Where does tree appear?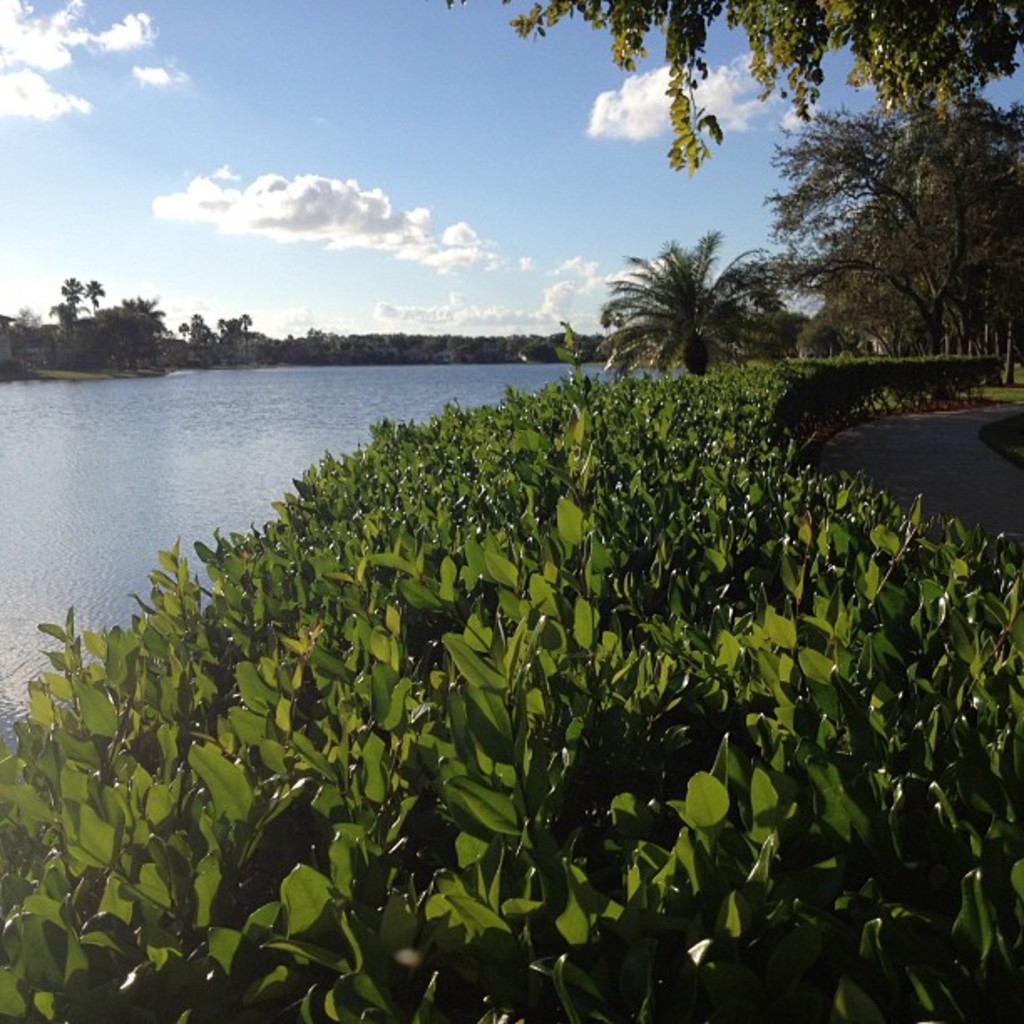
Appears at l=10, t=306, r=45, b=363.
